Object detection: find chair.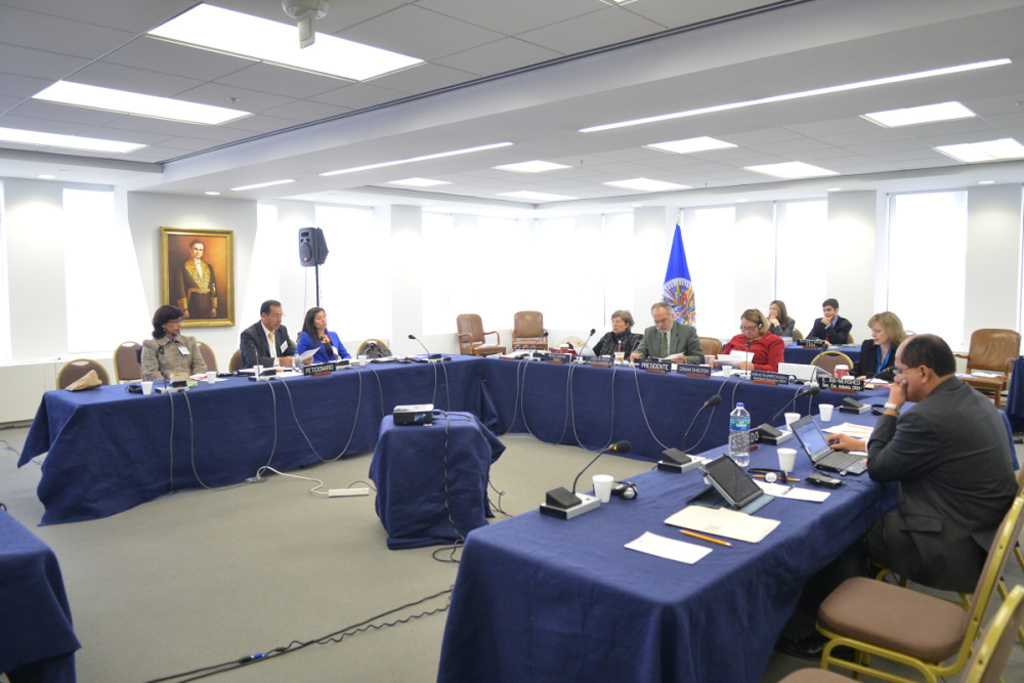
<region>810, 350, 854, 373</region>.
